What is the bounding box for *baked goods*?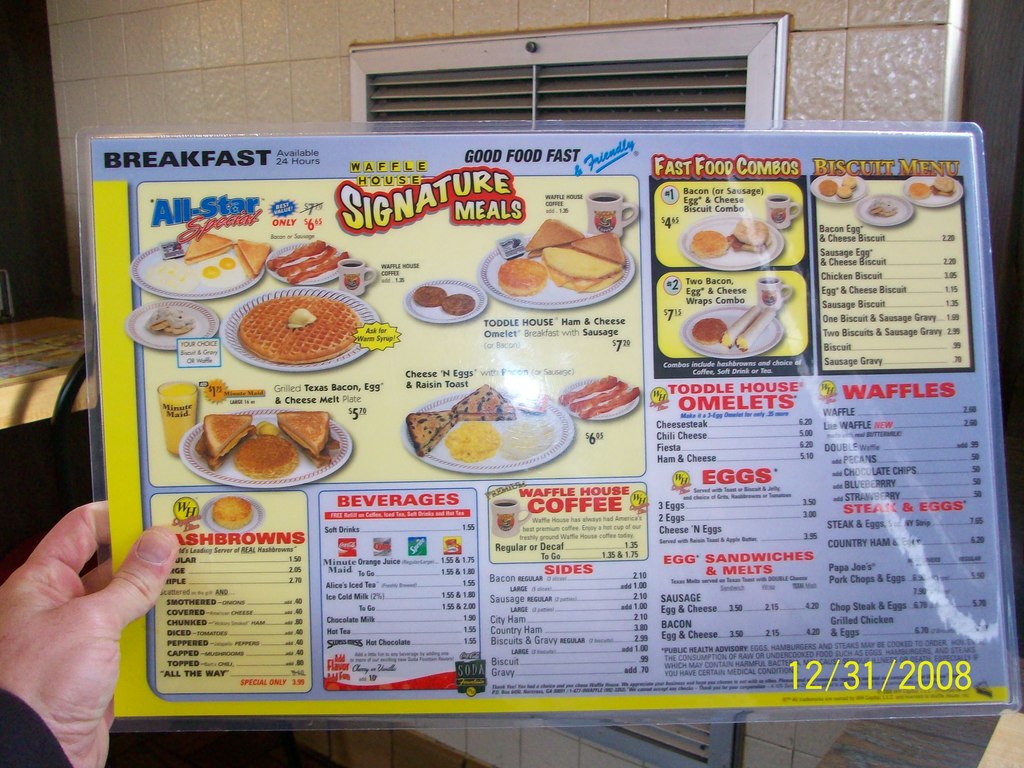
pyautogui.locateOnScreen(406, 413, 461, 458).
